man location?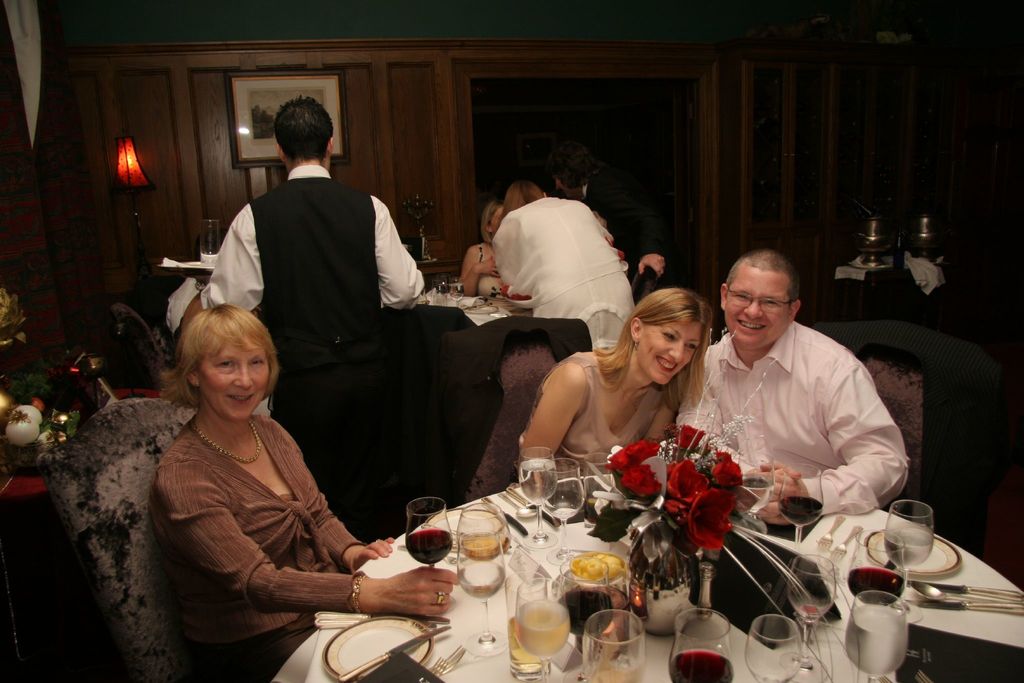
{"left": 189, "top": 100, "right": 435, "bottom": 415}
